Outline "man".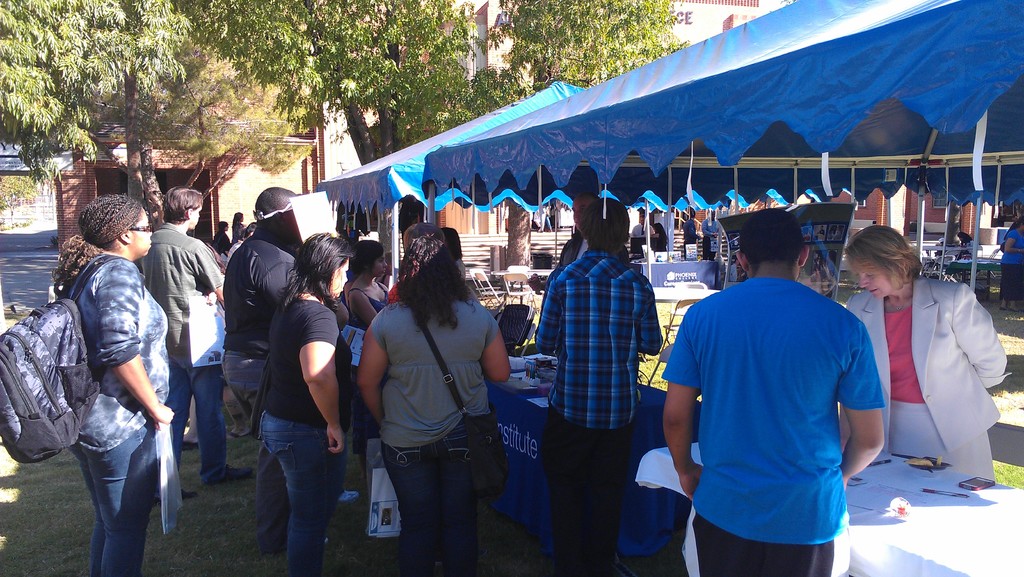
Outline: bbox=[140, 190, 238, 481].
